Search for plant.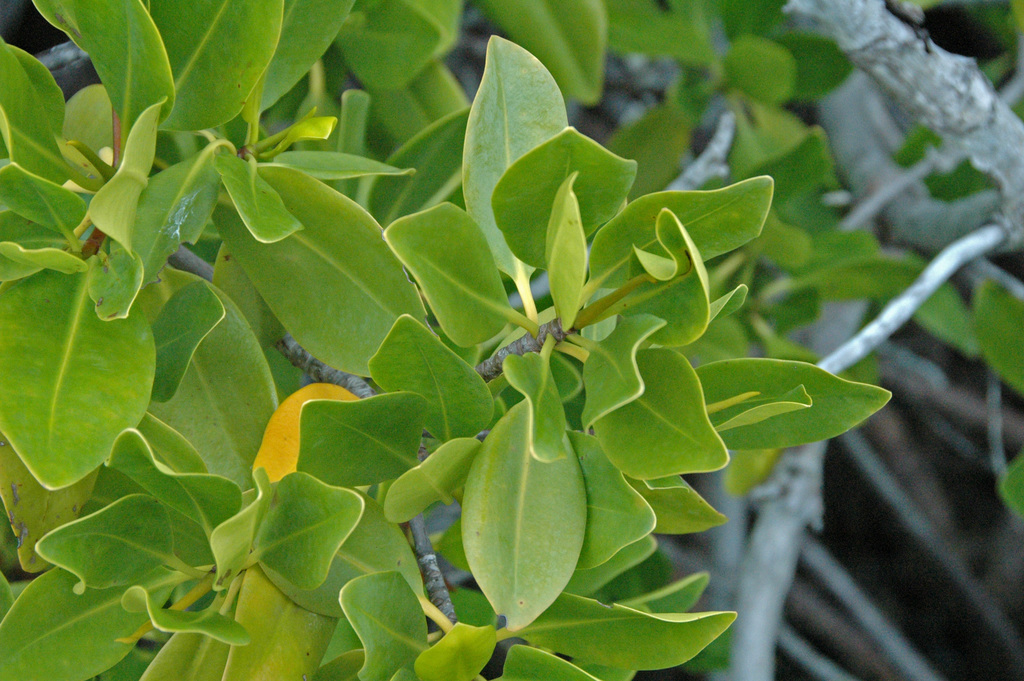
Found at select_region(0, 0, 1023, 680).
